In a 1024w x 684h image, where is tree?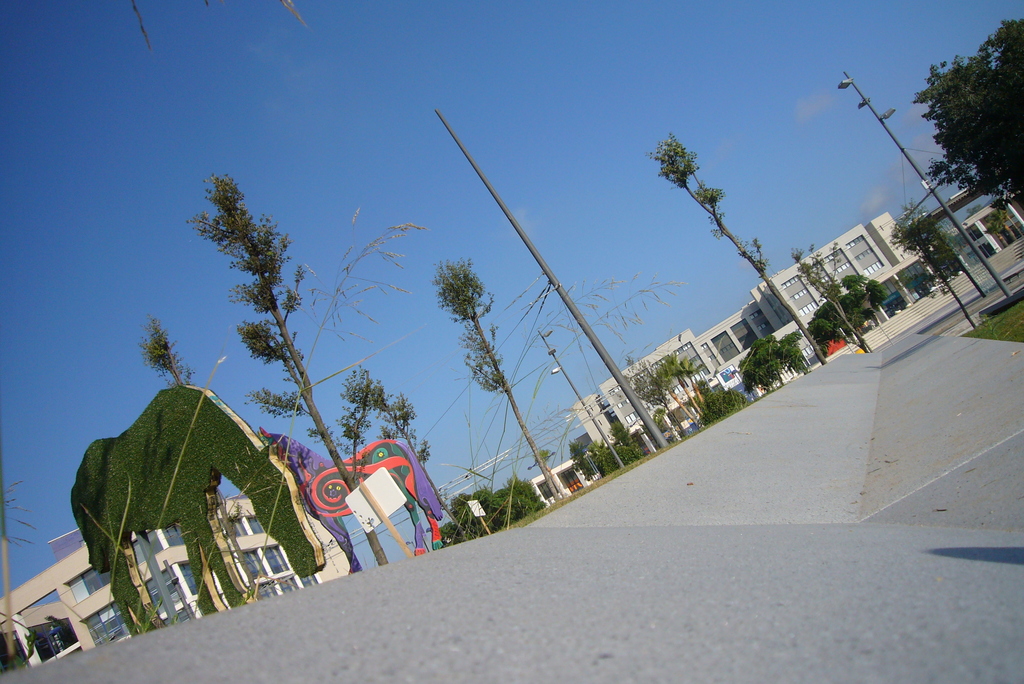
BBox(914, 24, 1016, 258).
